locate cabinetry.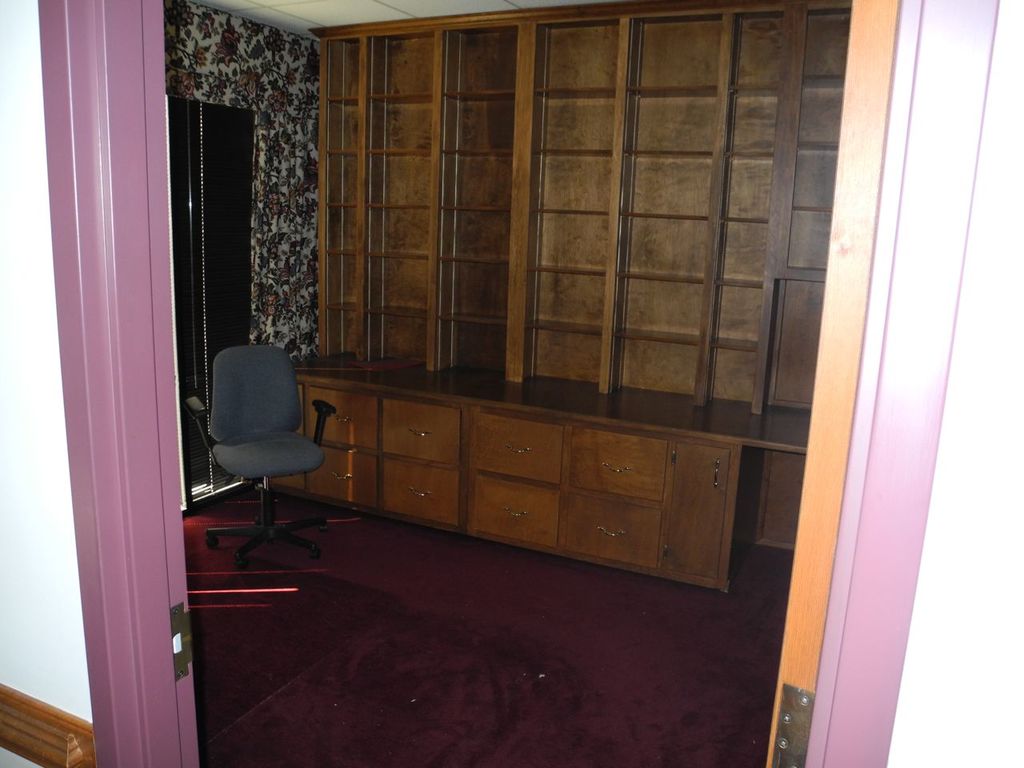
Bounding box: l=314, t=2, r=855, b=434.
